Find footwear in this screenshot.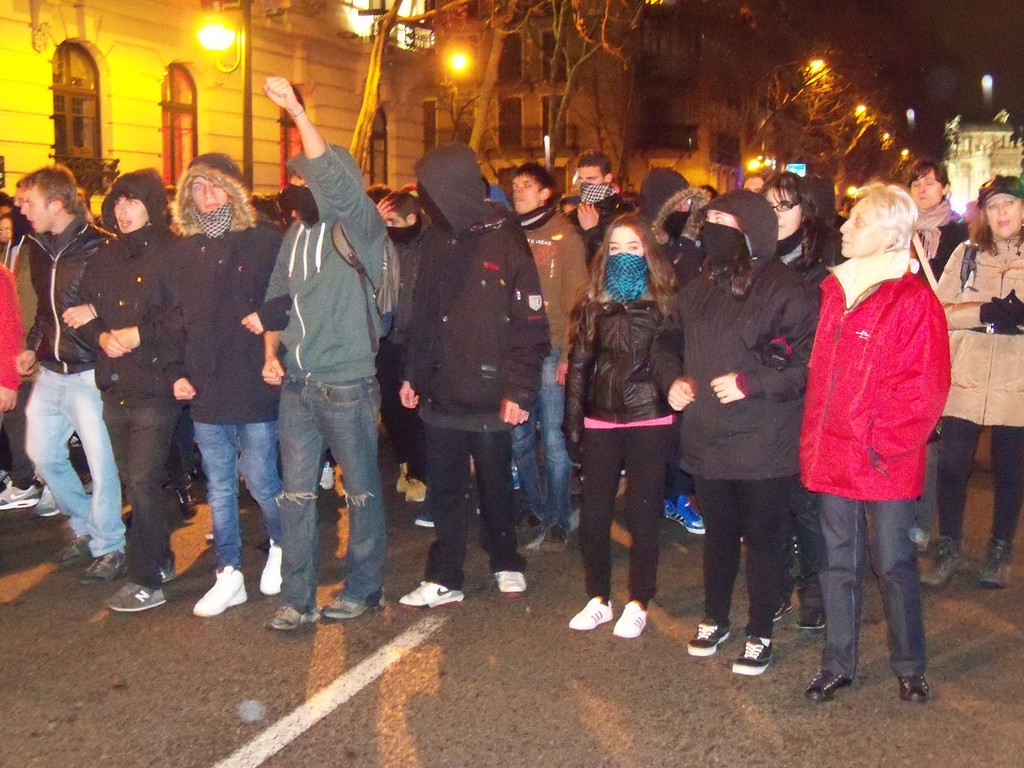
The bounding box for footwear is Rect(900, 673, 934, 701).
